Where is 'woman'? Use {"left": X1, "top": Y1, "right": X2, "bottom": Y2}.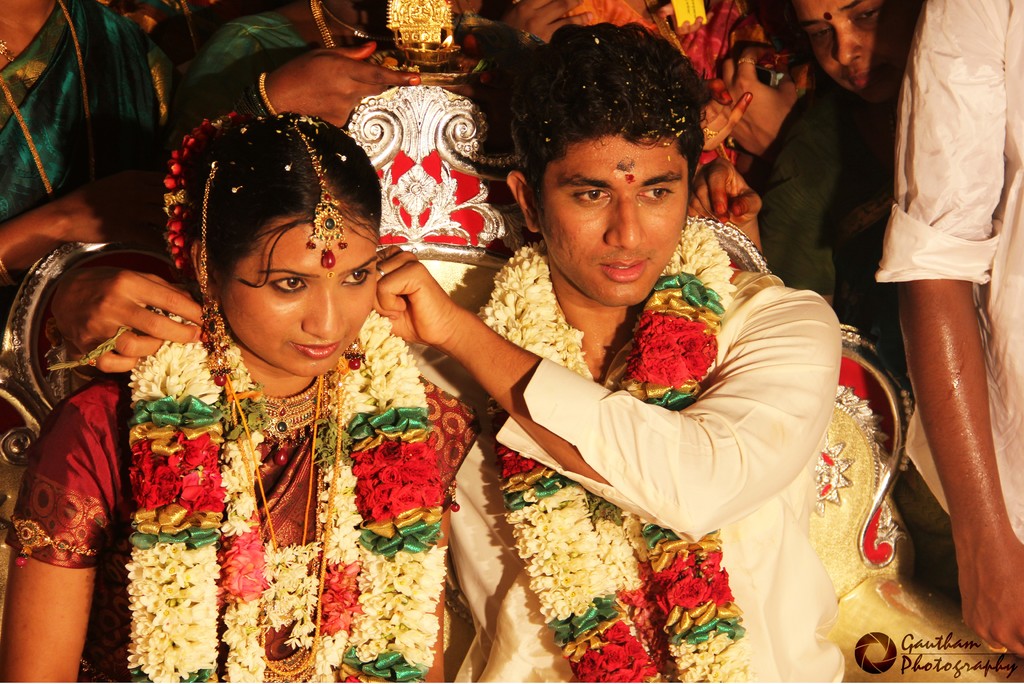
{"left": 166, "top": 0, "right": 556, "bottom": 142}.
